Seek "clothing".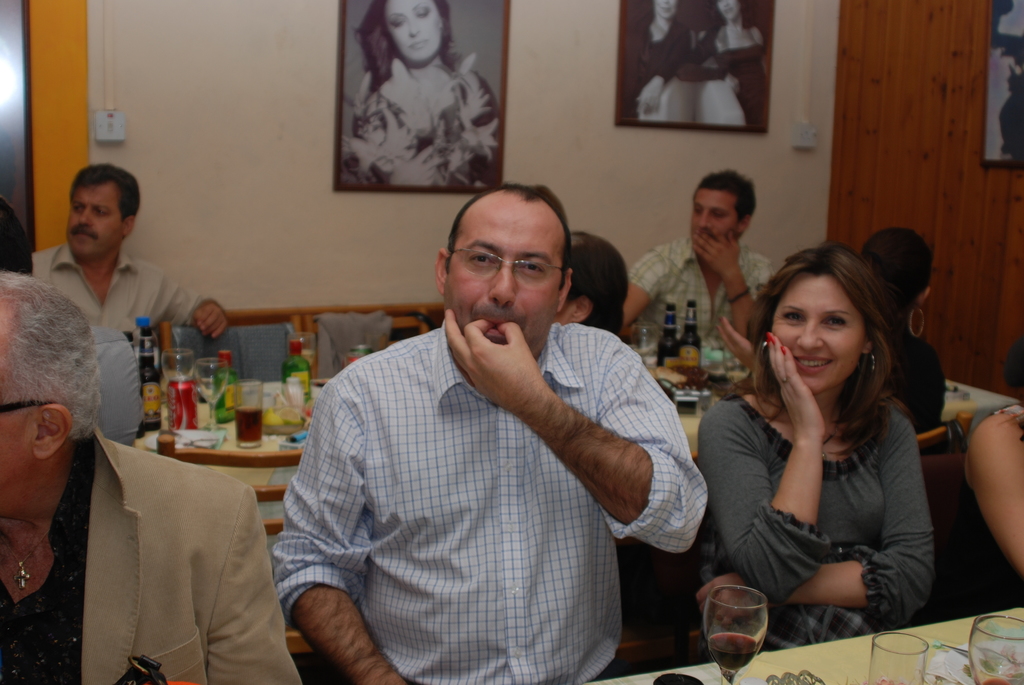
pyautogui.locateOnScreen(625, 15, 691, 125).
